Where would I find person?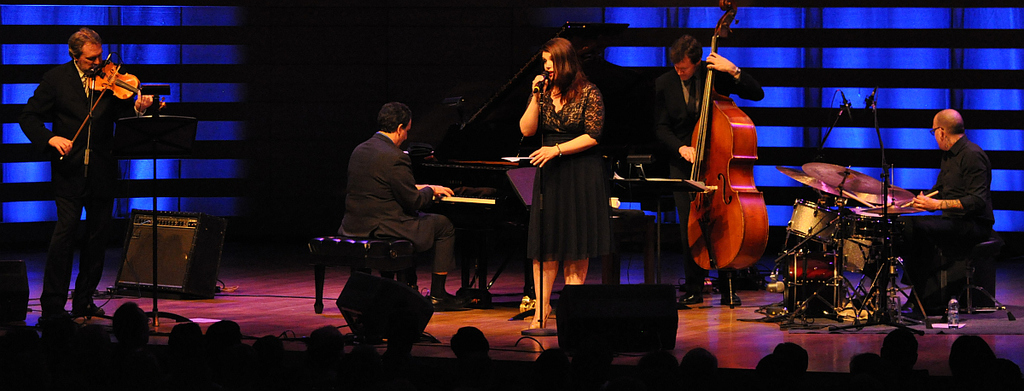
At bbox=[901, 108, 996, 320].
